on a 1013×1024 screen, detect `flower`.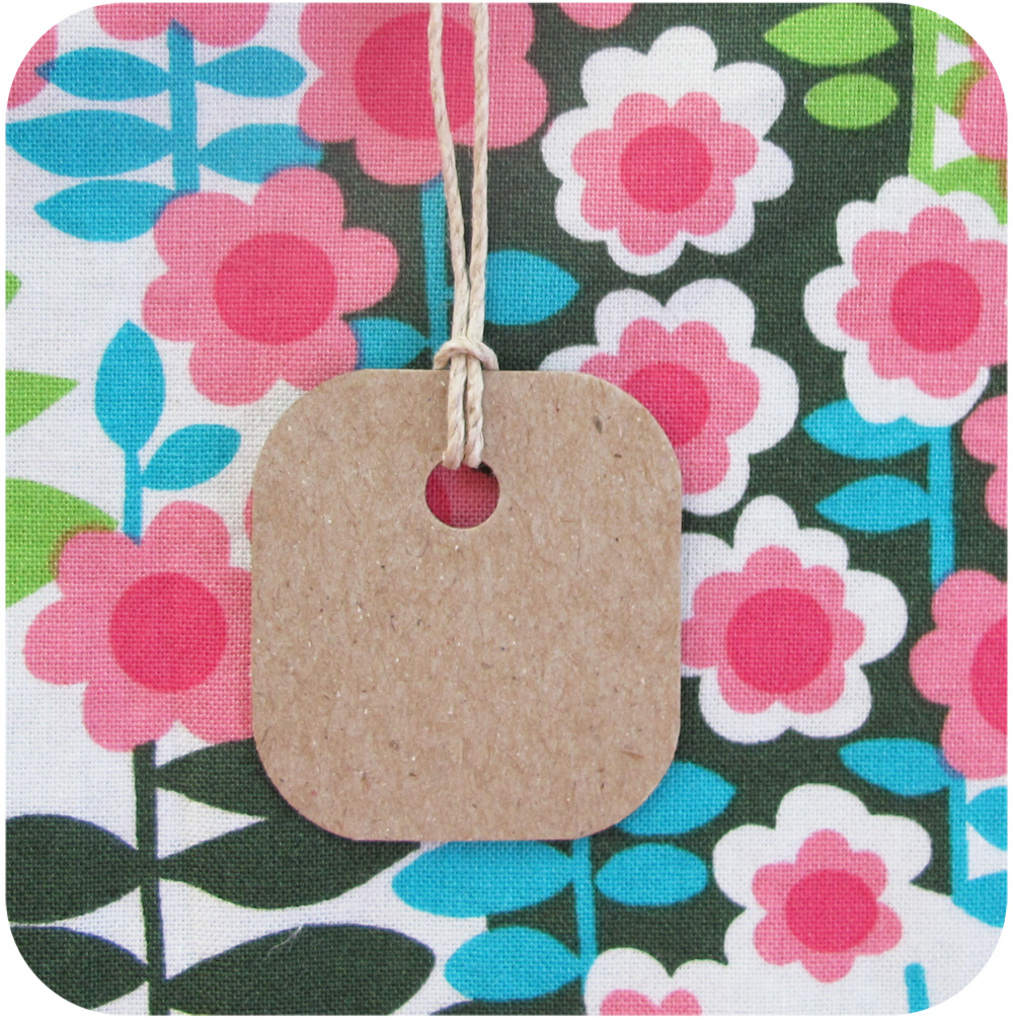
834/171/996/410.
